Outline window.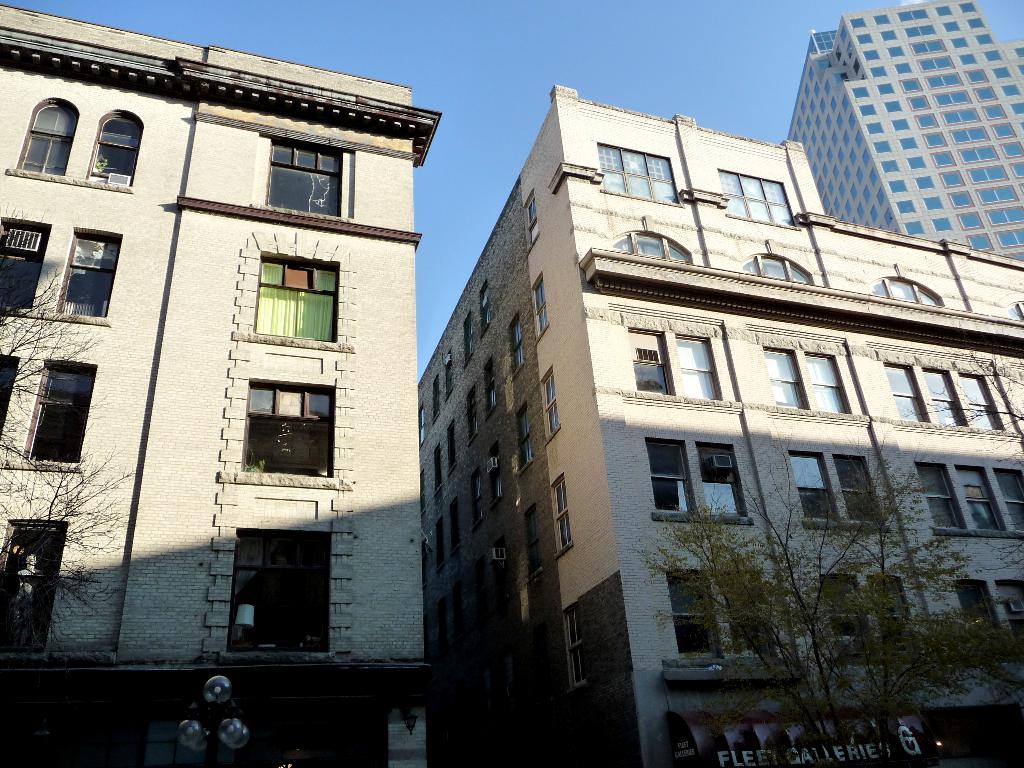
Outline: 477,275,490,331.
